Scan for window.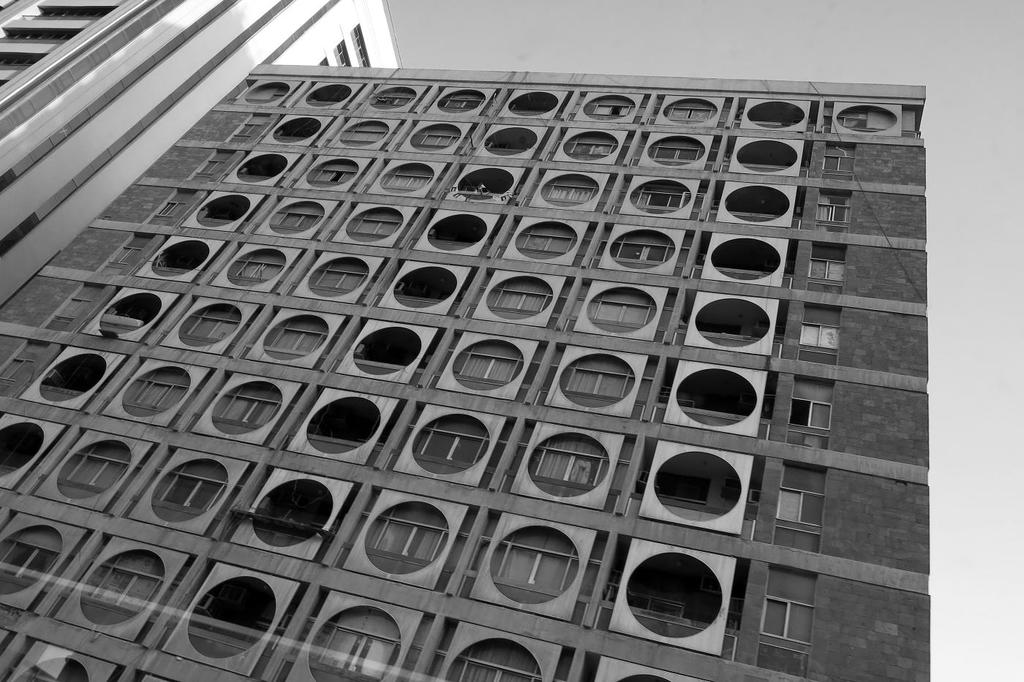
Scan result: locate(317, 57, 331, 67).
